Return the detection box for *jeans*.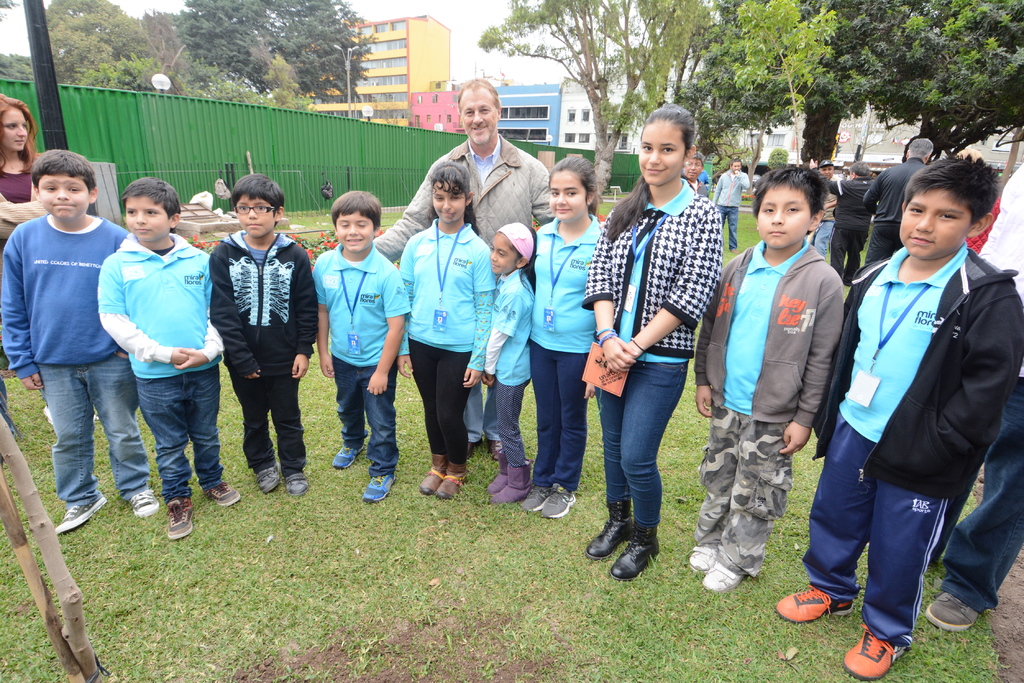
<region>479, 386, 534, 458</region>.
